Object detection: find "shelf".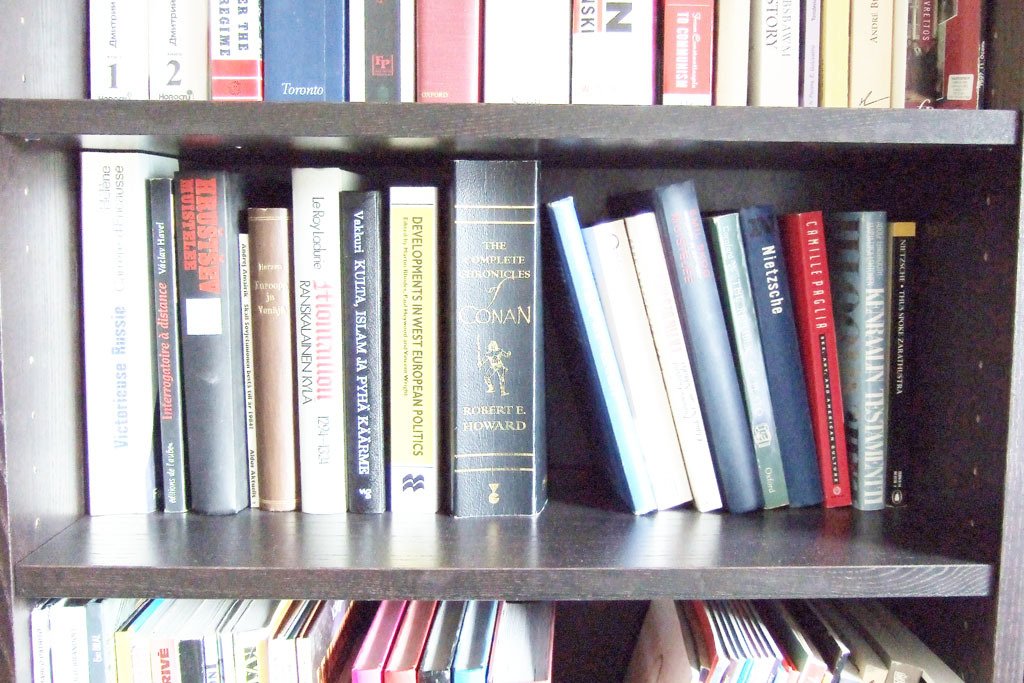
<bbox>0, 0, 1023, 129</bbox>.
